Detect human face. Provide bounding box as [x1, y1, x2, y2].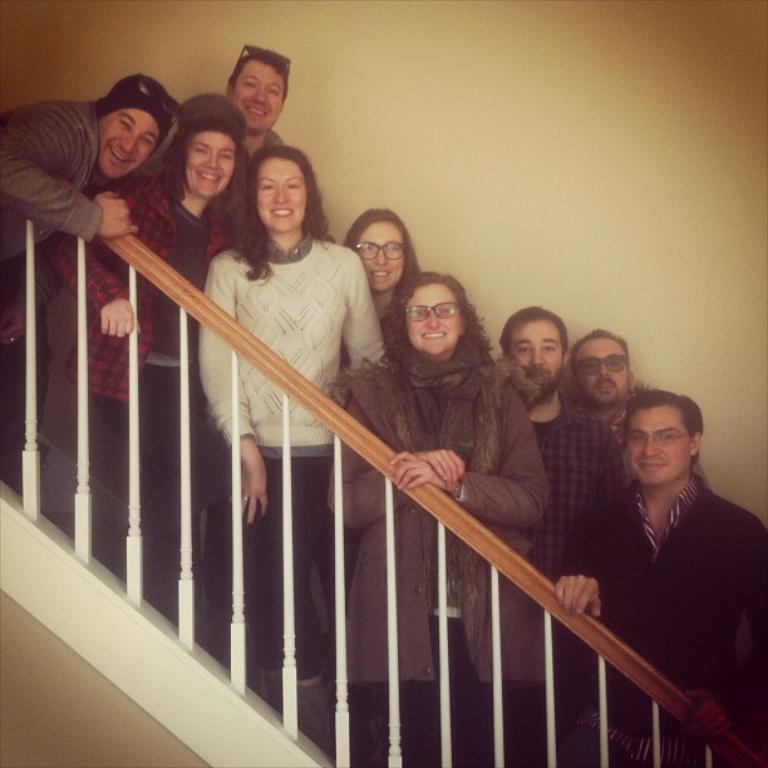
[231, 58, 284, 134].
